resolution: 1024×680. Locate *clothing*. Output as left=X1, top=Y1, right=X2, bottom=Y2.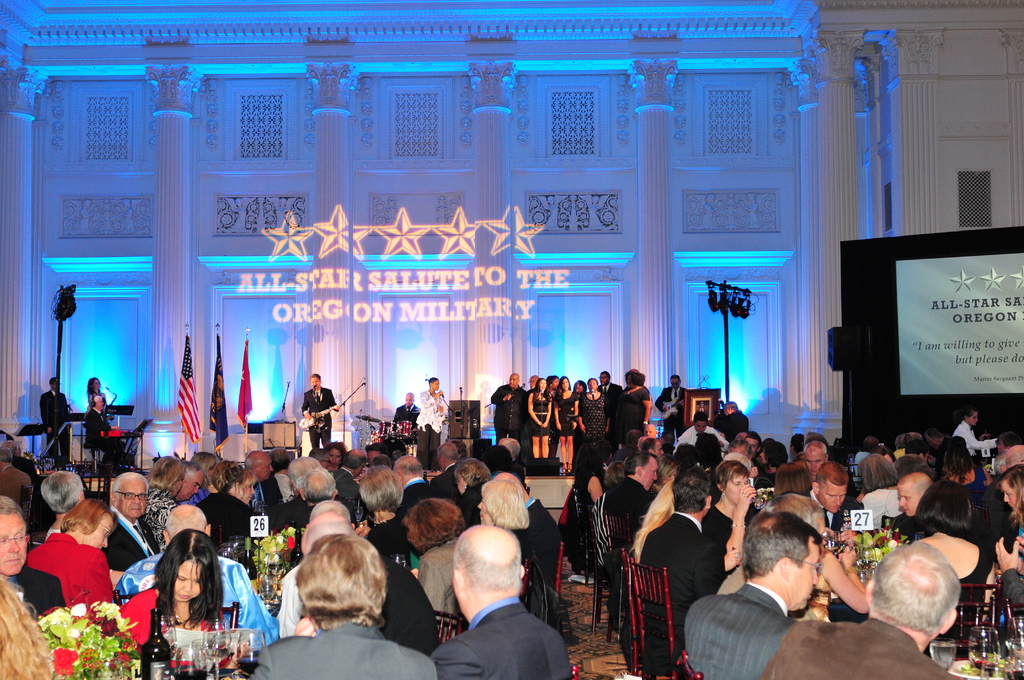
left=113, top=587, right=246, bottom=674.
